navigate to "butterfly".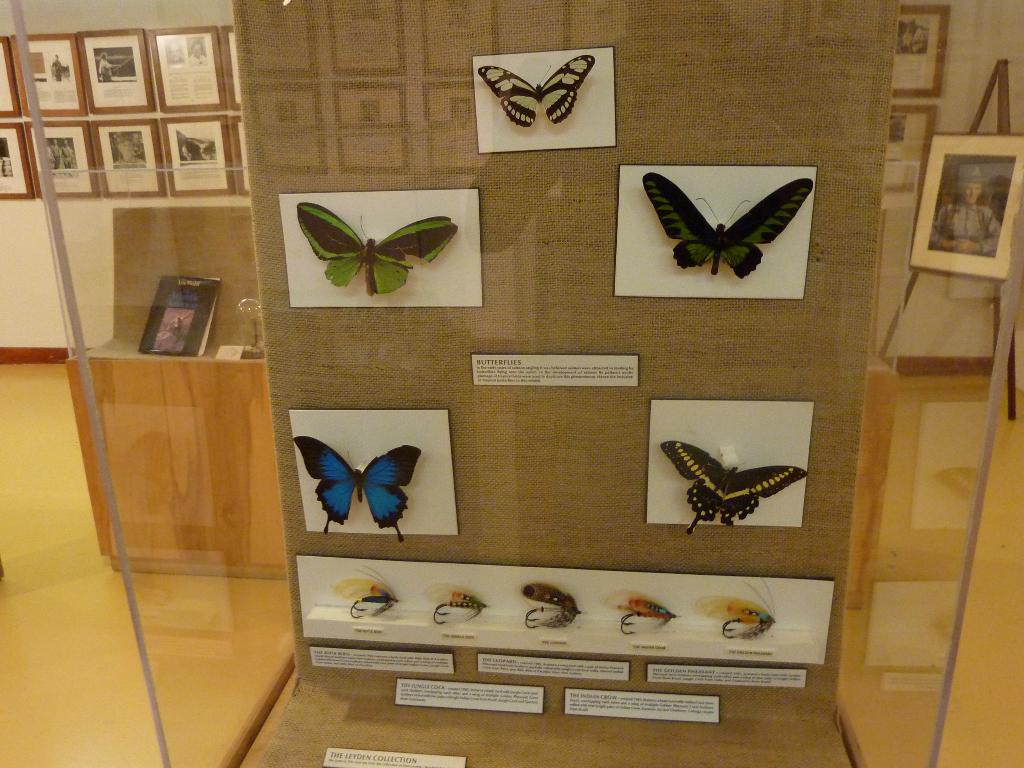
Navigation target: [331, 561, 408, 625].
